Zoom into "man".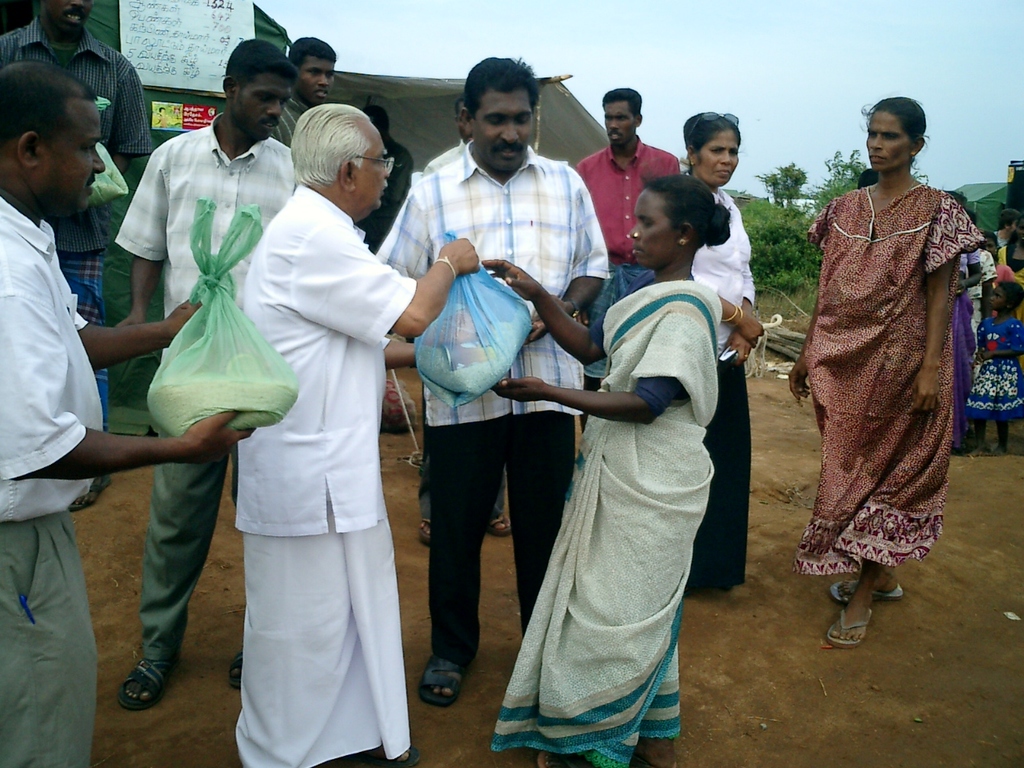
Zoom target: bbox(238, 103, 482, 767).
